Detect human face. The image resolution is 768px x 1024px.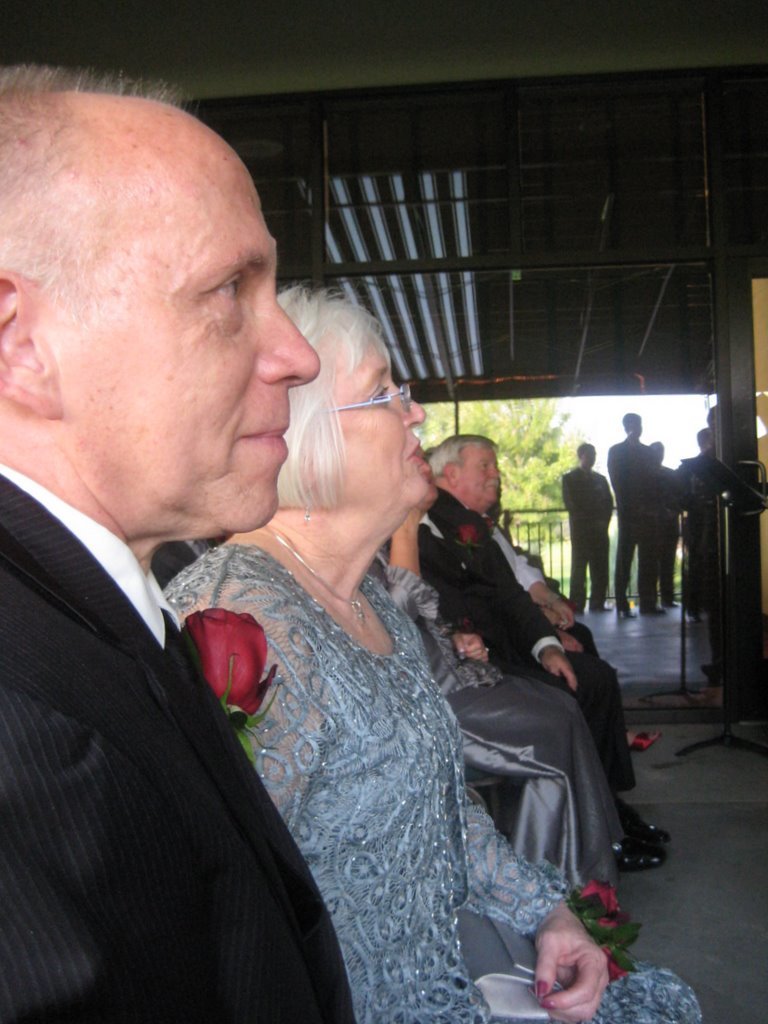
(left=339, top=345, right=427, bottom=515).
